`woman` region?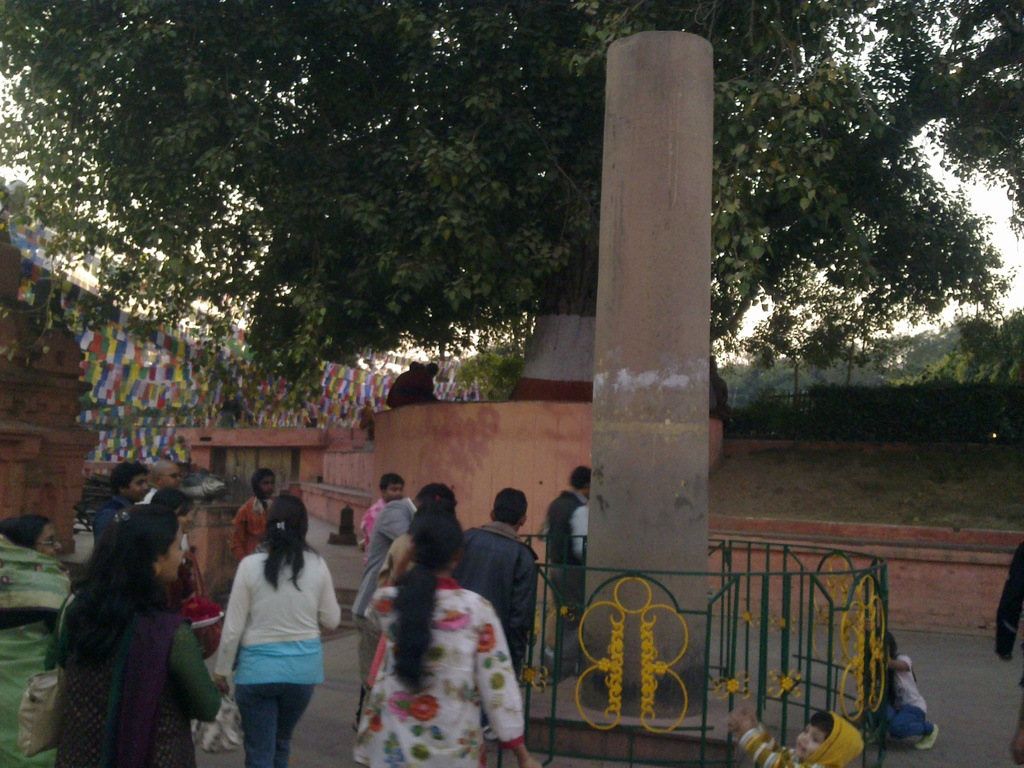
[64, 508, 231, 767]
